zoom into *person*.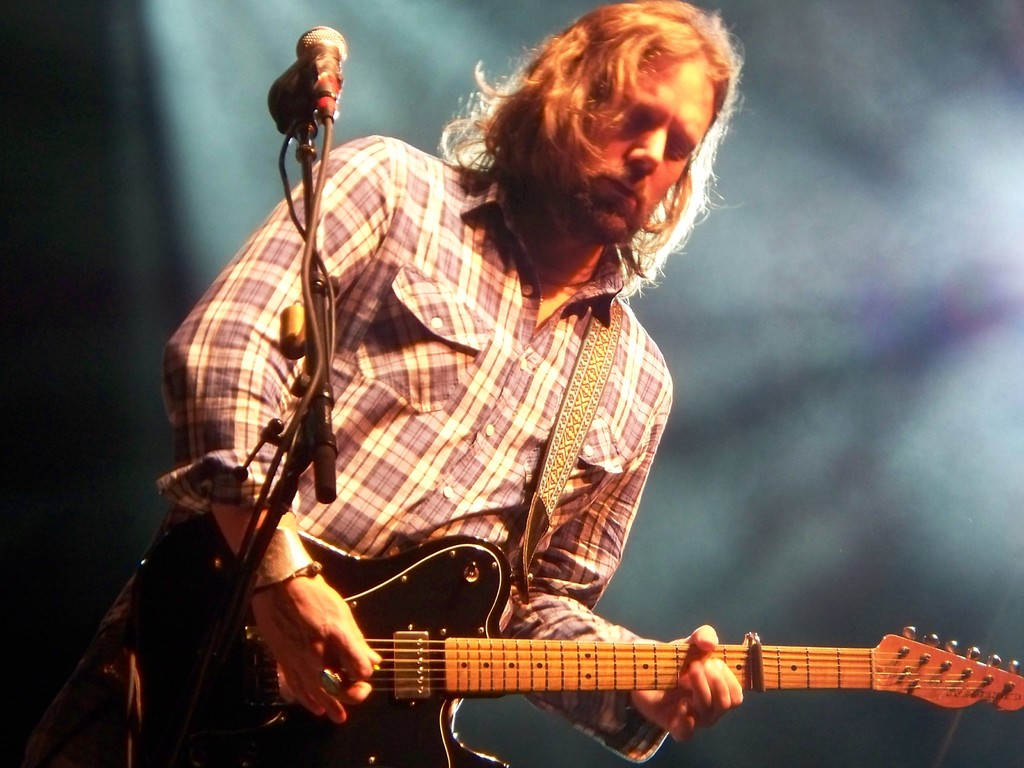
Zoom target: 207 10 662 758.
